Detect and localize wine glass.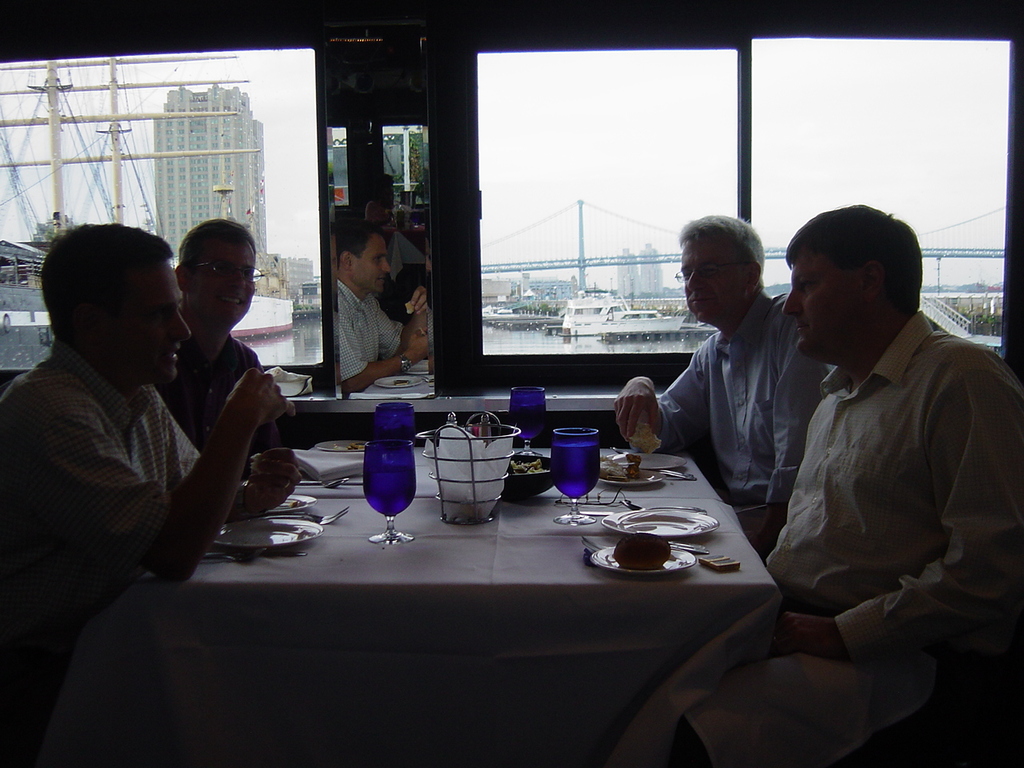
Localized at x1=367, y1=442, x2=418, y2=544.
